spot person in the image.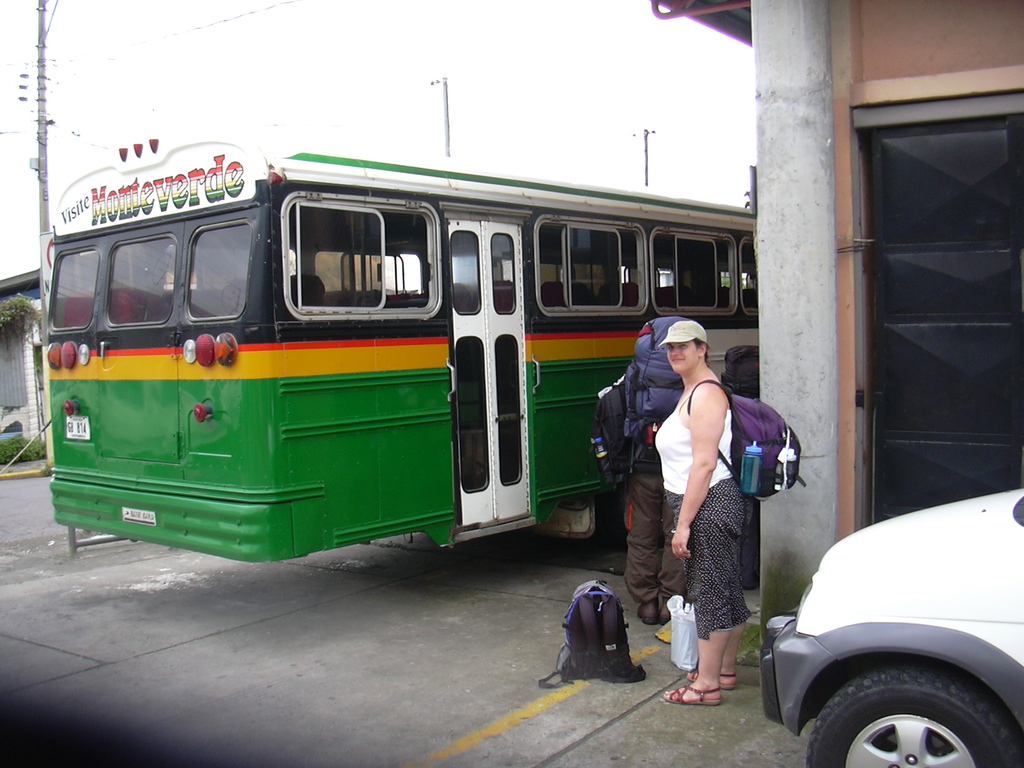
person found at left=655, top=321, right=755, bottom=705.
